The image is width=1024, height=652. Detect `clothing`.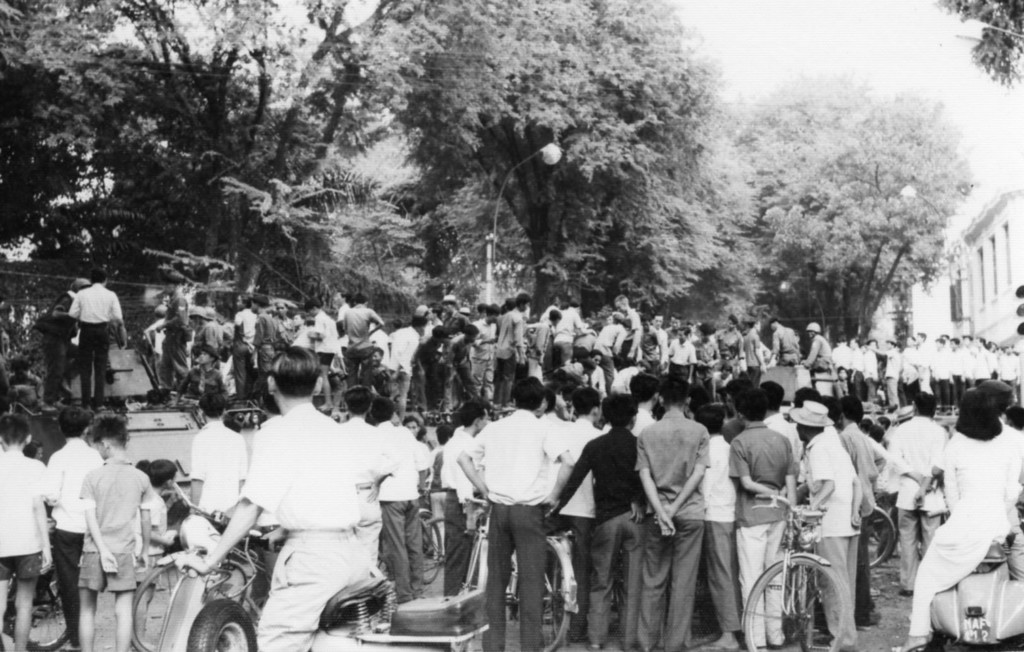
Detection: region(476, 318, 495, 392).
